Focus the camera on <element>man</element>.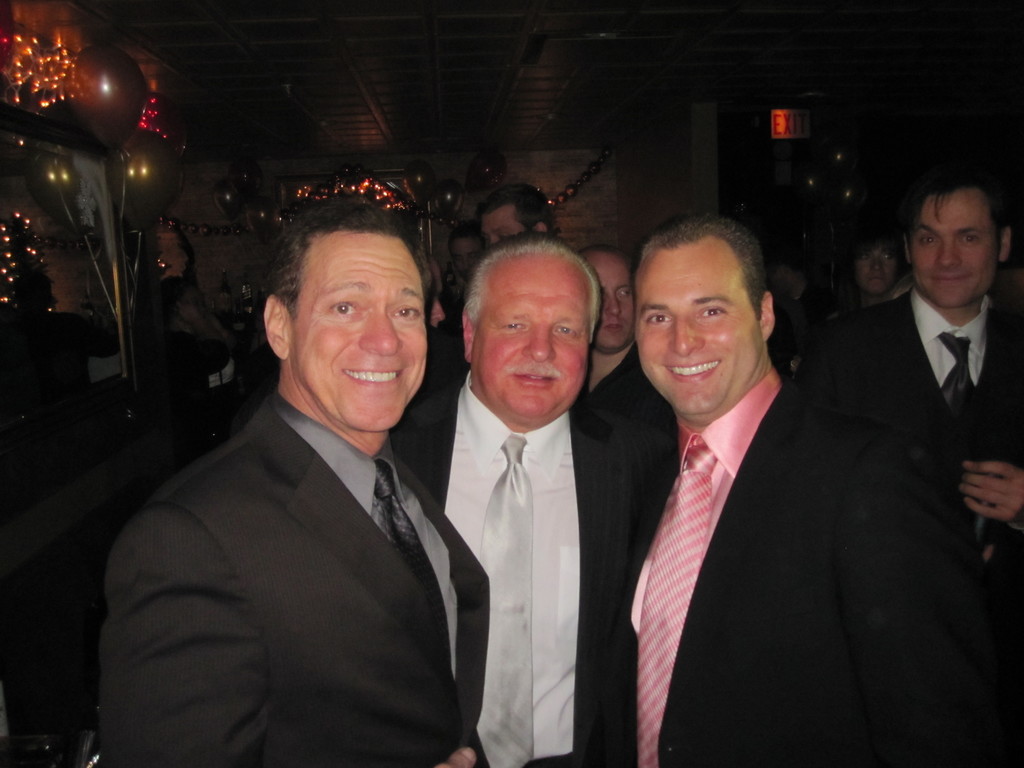
Focus region: Rect(104, 200, 491, 767).
